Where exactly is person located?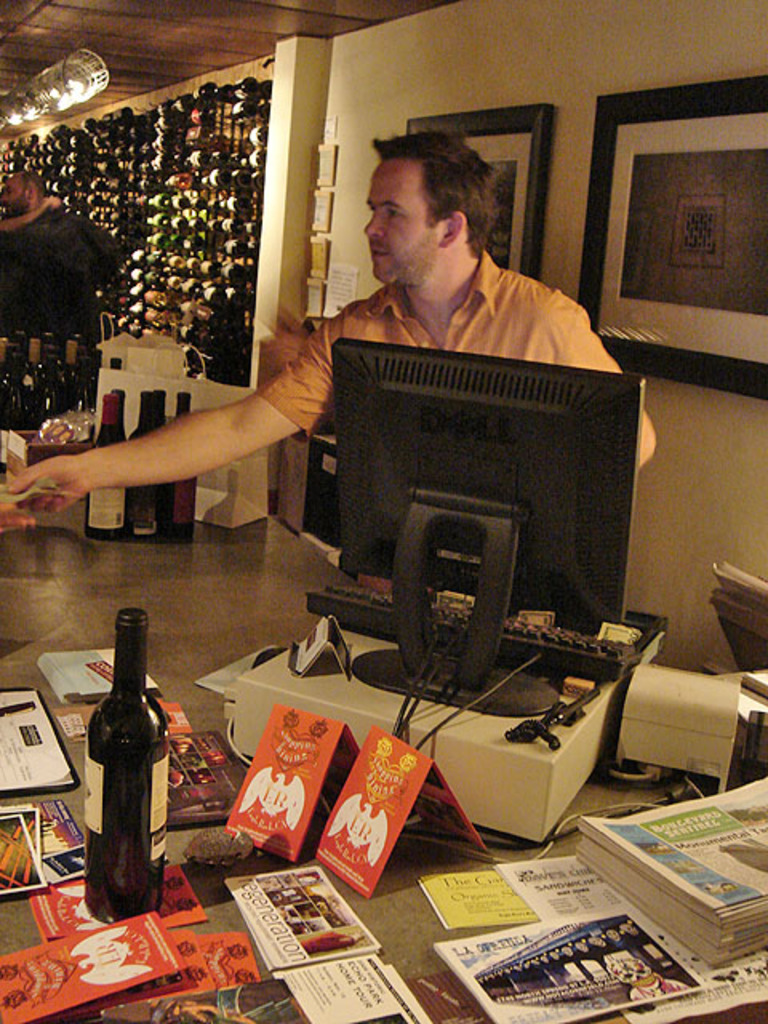
Its bounding box is Rect(0, 133, 659, 483).
